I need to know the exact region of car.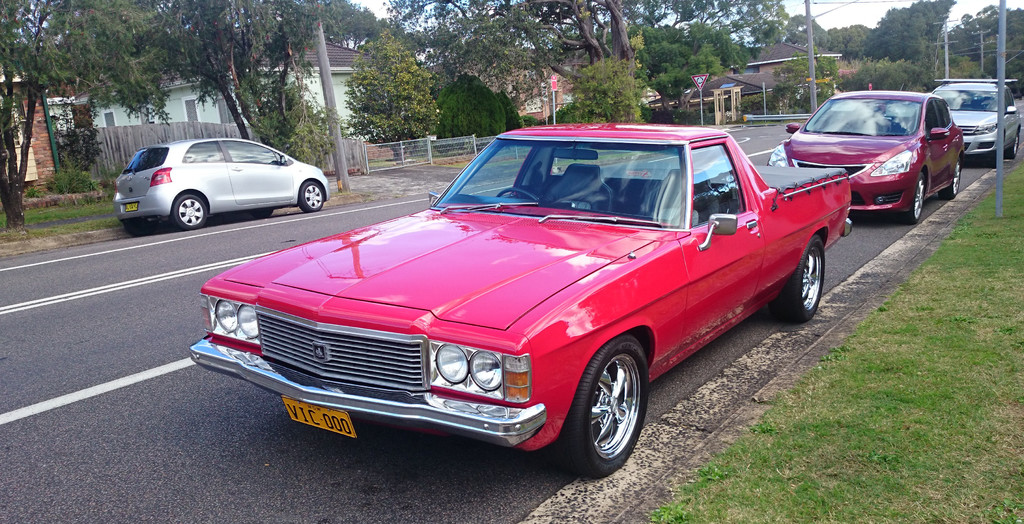
Region: [931, 78, 1022, 159].
